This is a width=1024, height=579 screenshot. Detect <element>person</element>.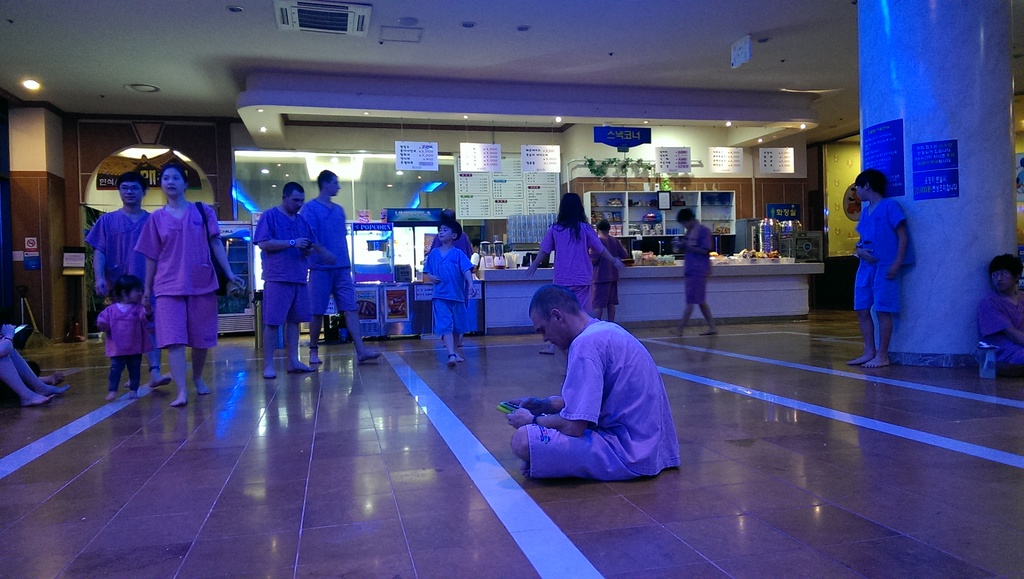
(left=842, top=168, right=911, bottom=373).
